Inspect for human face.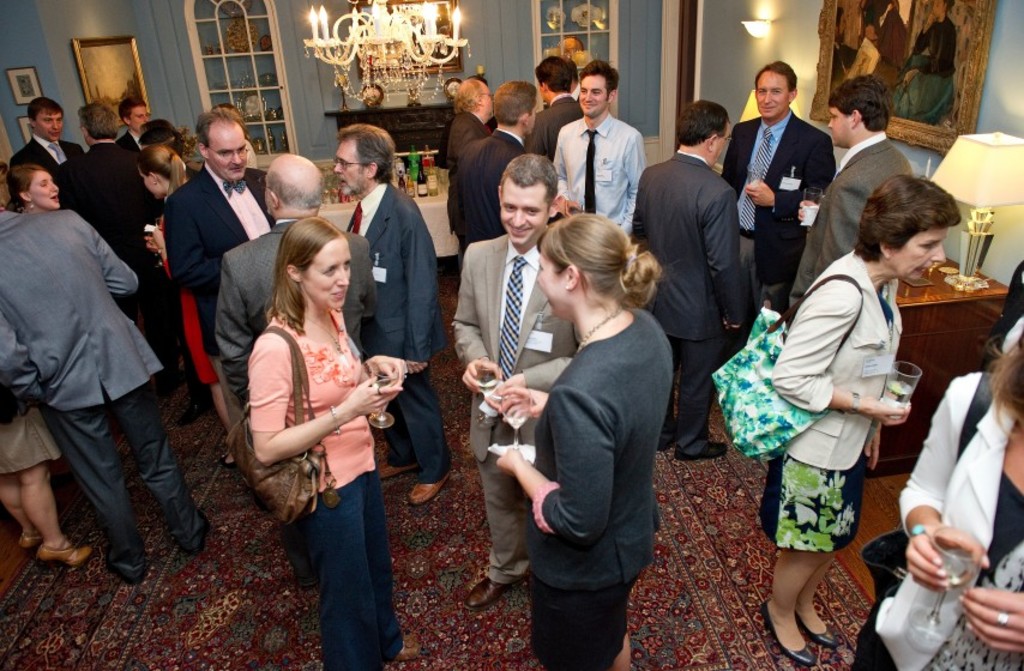
Inspection: Rect(206, 132, 252, 181).
